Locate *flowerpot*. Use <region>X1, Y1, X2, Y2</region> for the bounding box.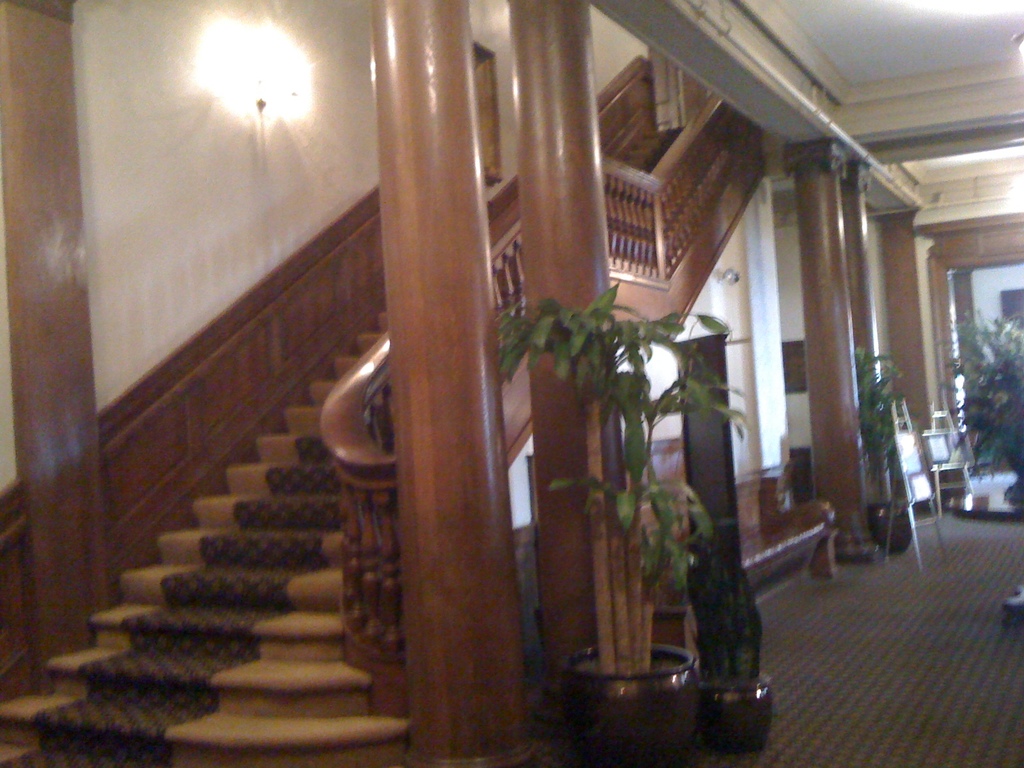
<region>562, 645, 698, 767</region>.
